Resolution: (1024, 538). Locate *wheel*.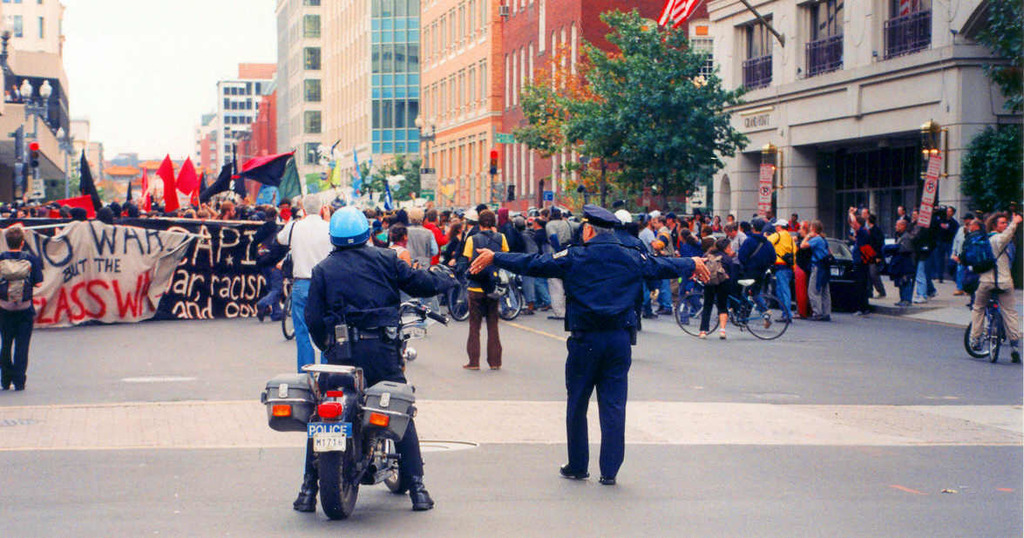
444,283,474,329.
